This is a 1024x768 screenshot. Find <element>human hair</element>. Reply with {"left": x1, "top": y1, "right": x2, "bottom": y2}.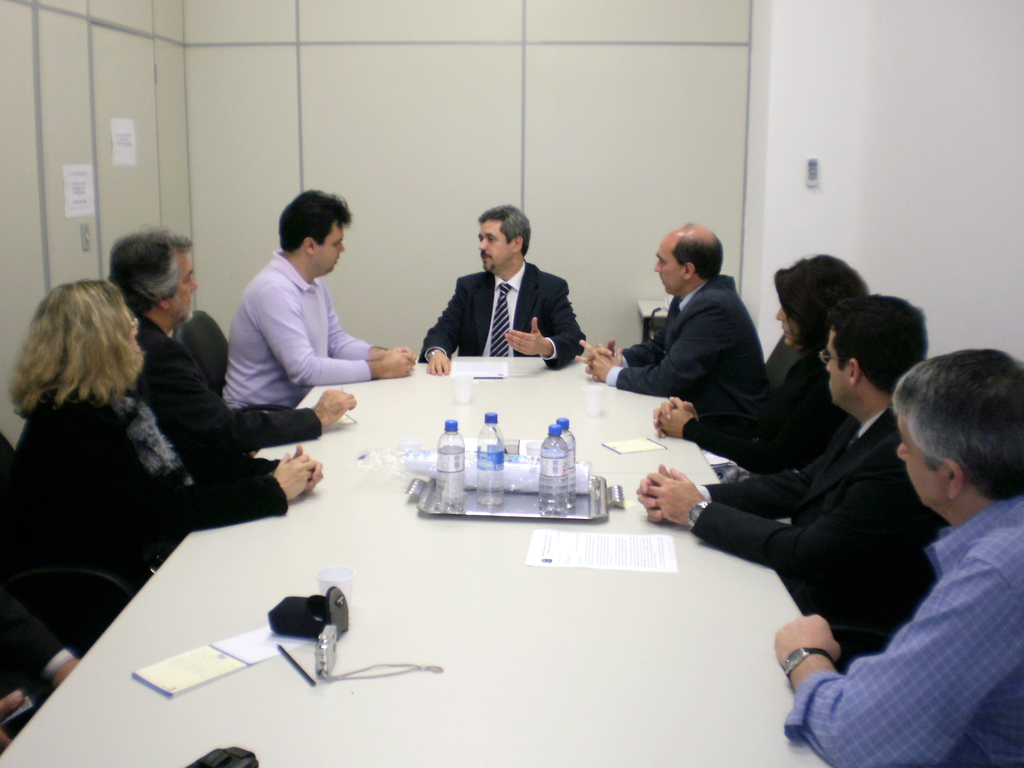
{"left": 669, "top": 221, "right": 723, "bottom": 284}.
